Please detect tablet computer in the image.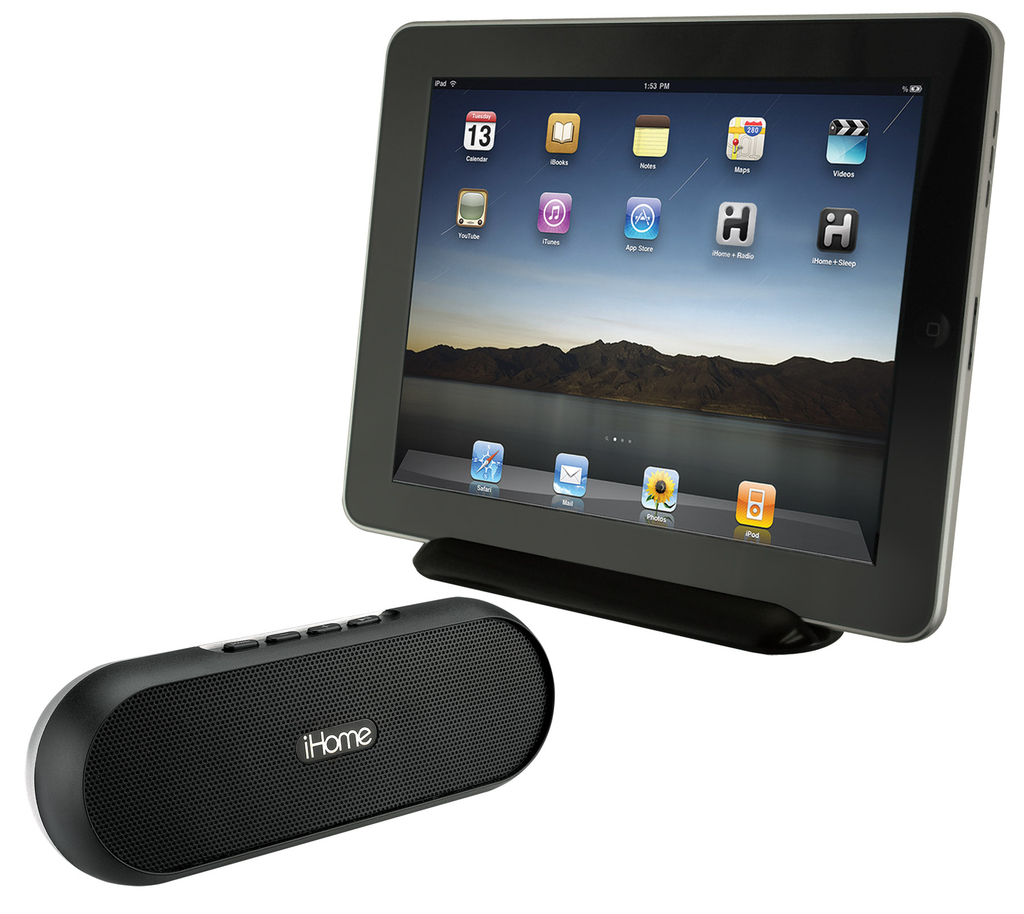
(x1=339, y1=6, x2=1005, y2=659).
